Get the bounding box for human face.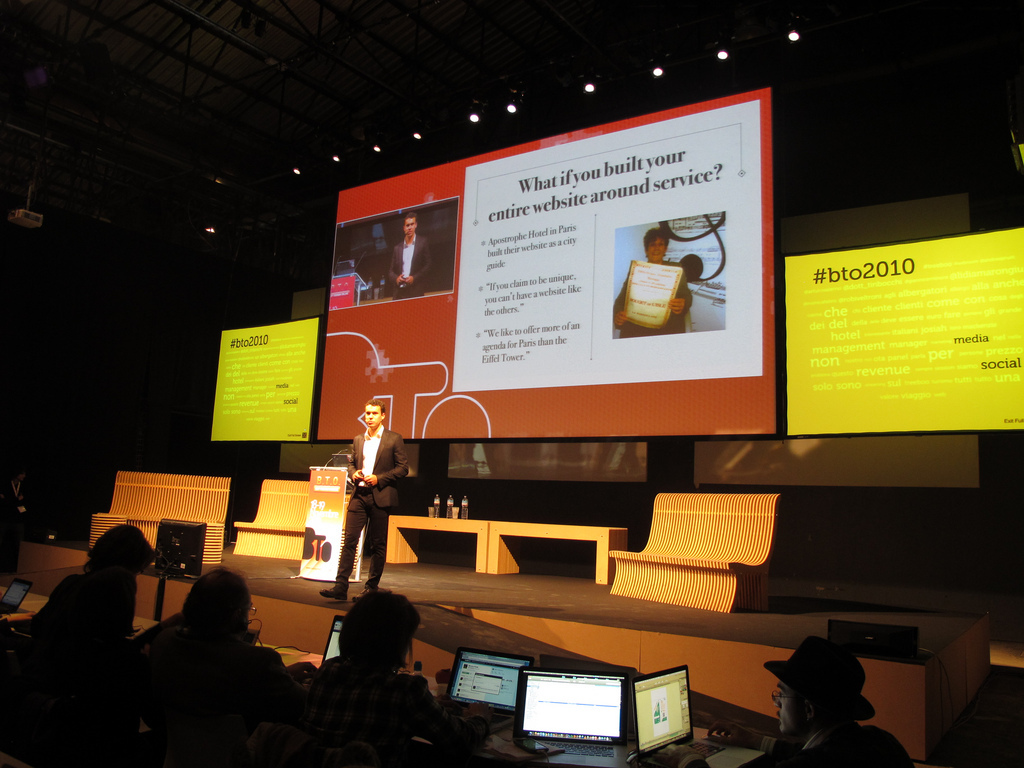
<box>778,676,801,738</box>.
